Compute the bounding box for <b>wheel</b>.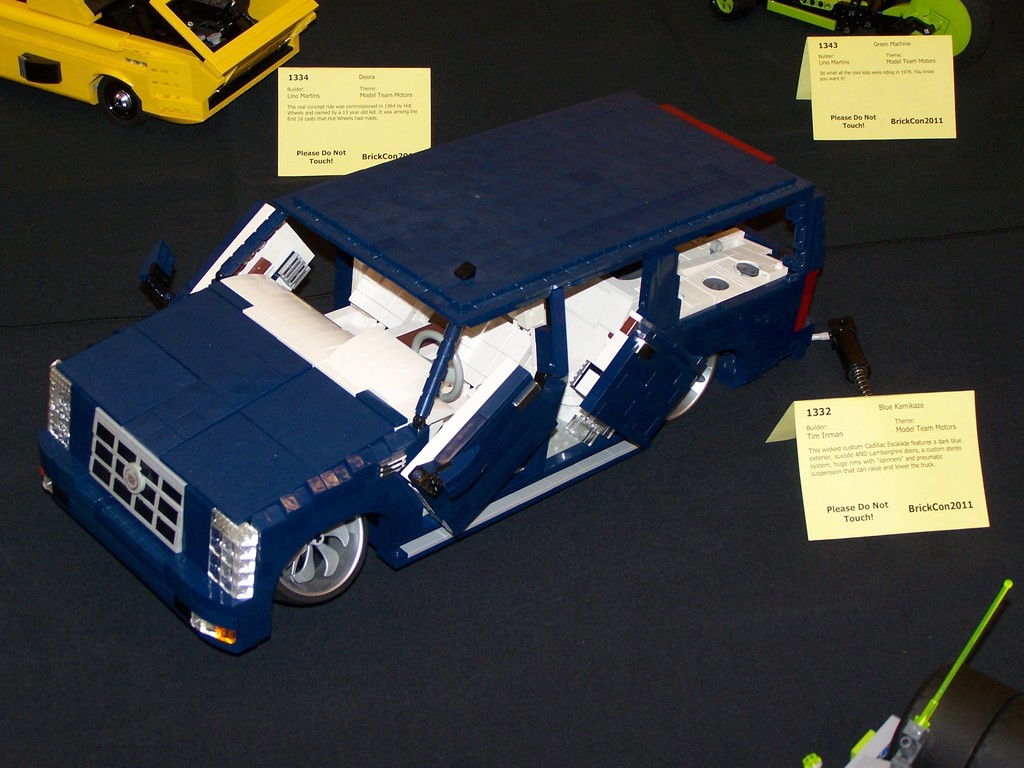
locate(413, 328, 464, 400).
